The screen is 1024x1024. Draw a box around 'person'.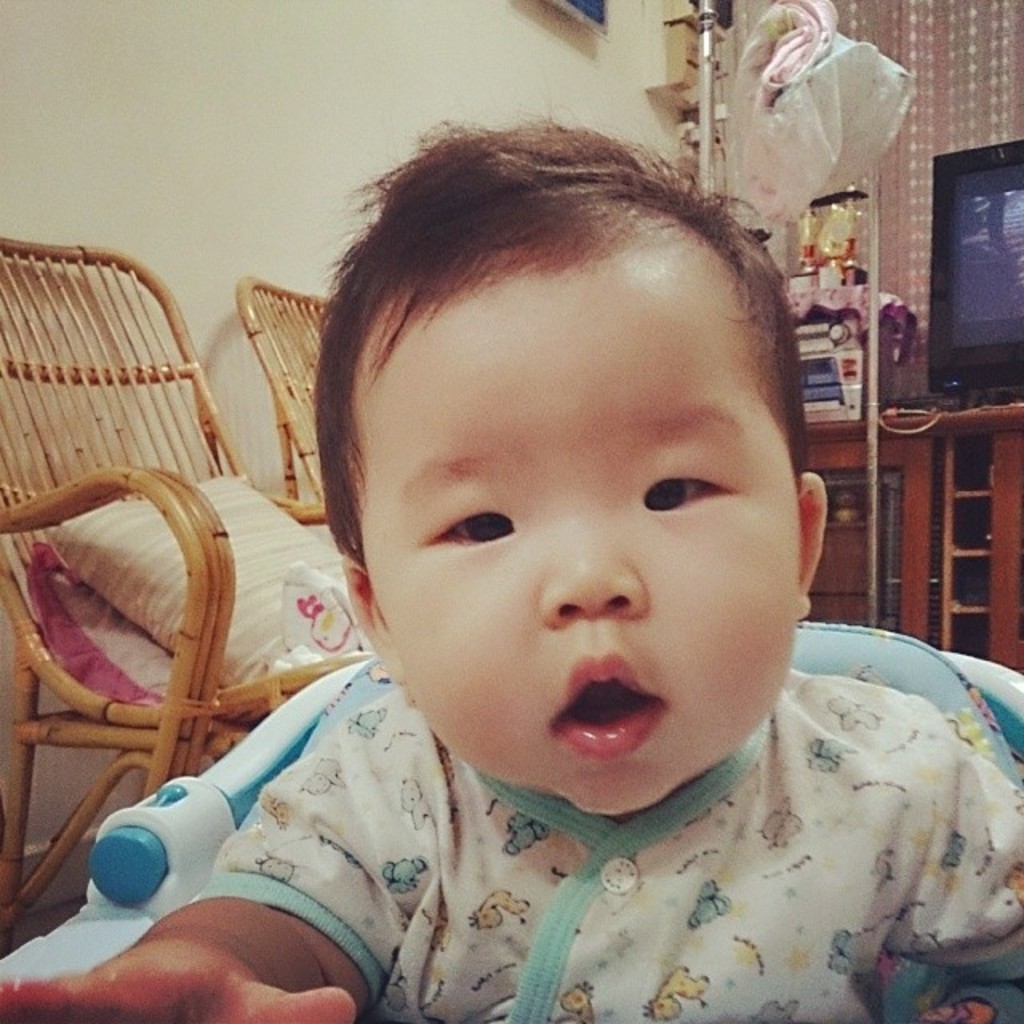
bbox=[0, 122, 1022, 1022].
